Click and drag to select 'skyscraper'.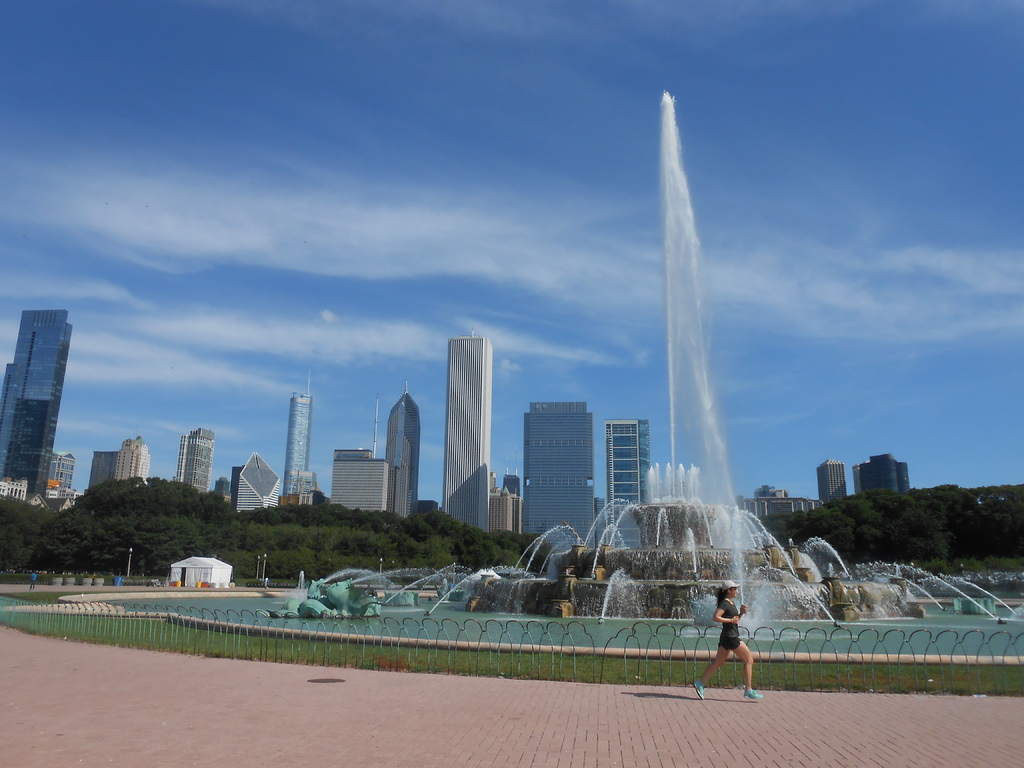
Selection: [440,326,490,532].
